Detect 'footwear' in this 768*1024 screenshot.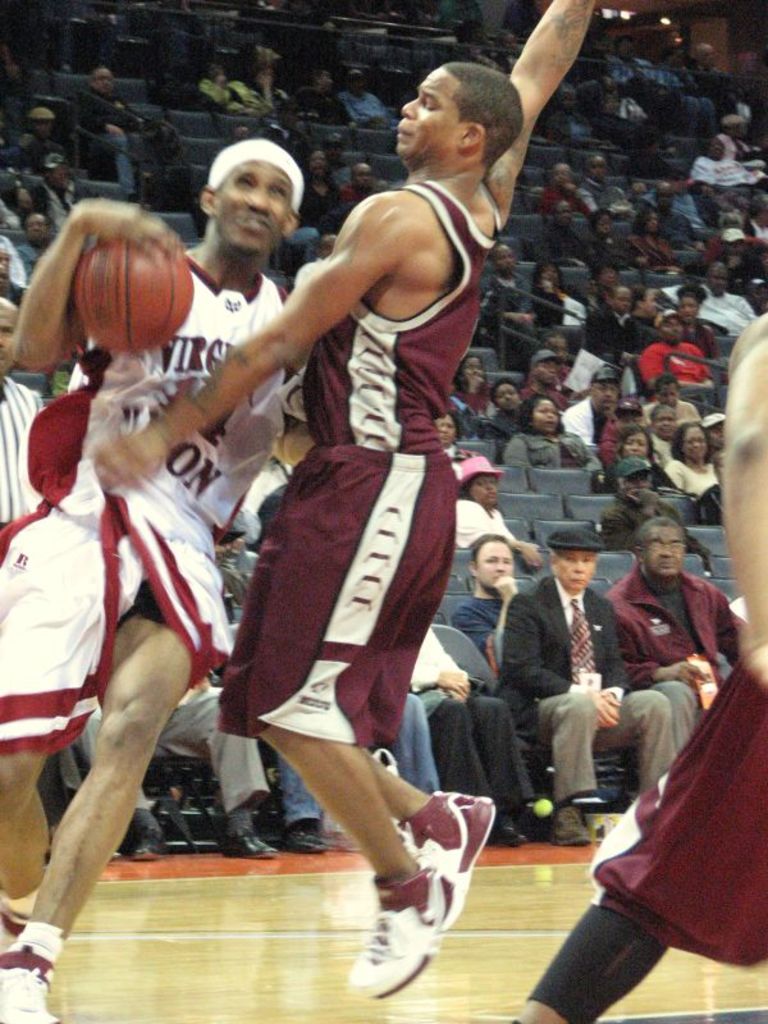
Detection: select_region(0, 941, 60, 1023).
